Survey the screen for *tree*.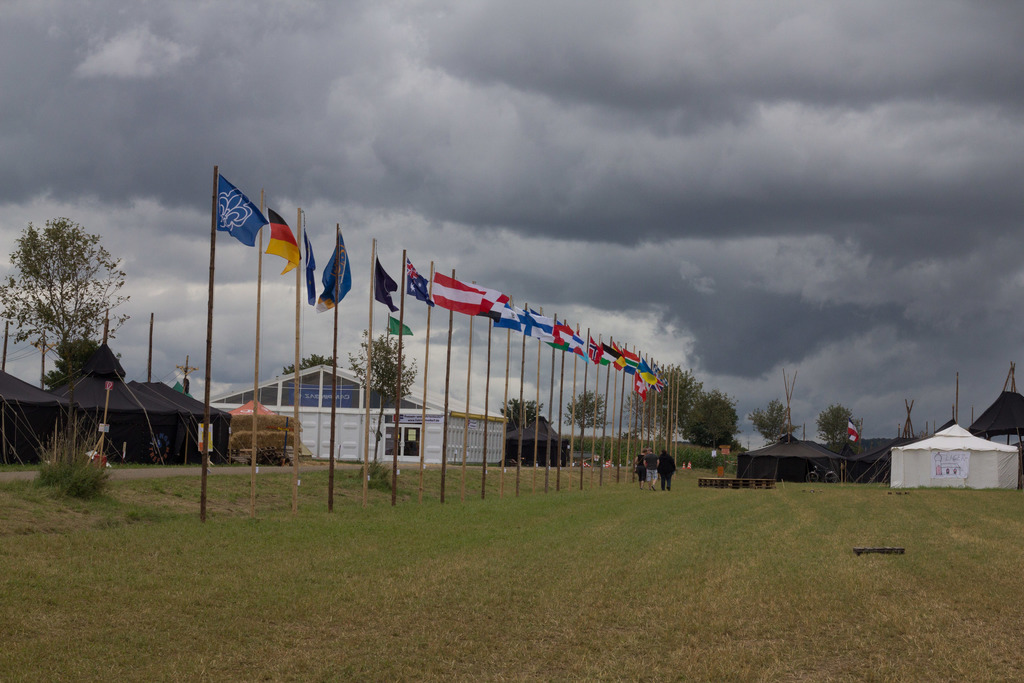
Survey found: x1=742, y1=401, x2=800, y2=447.
